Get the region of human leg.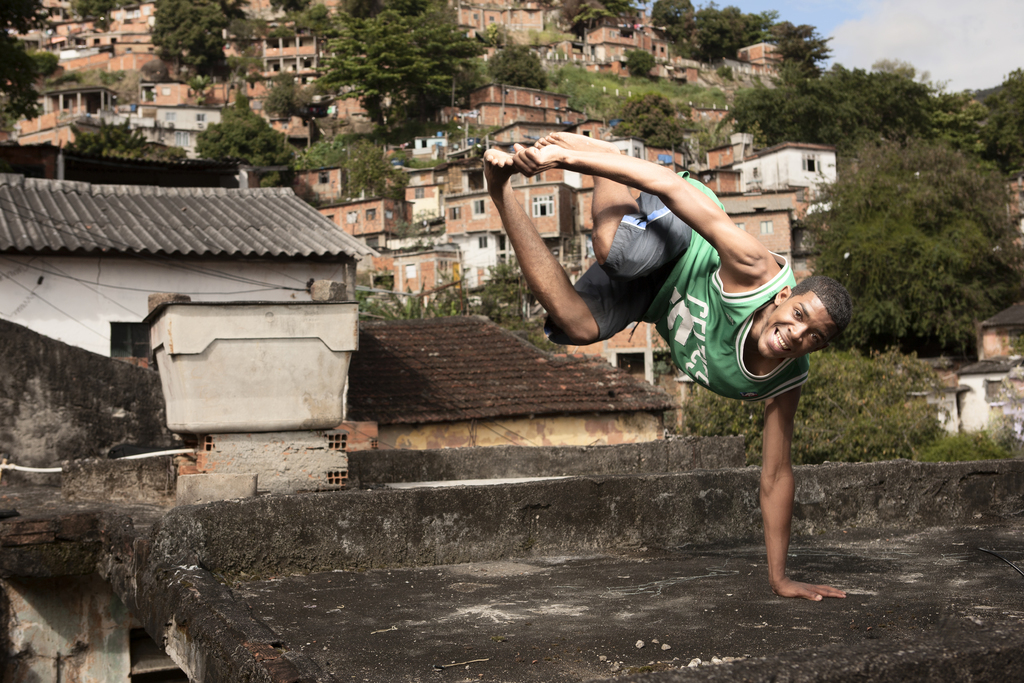
BBox(547, 131, 687, 276).
